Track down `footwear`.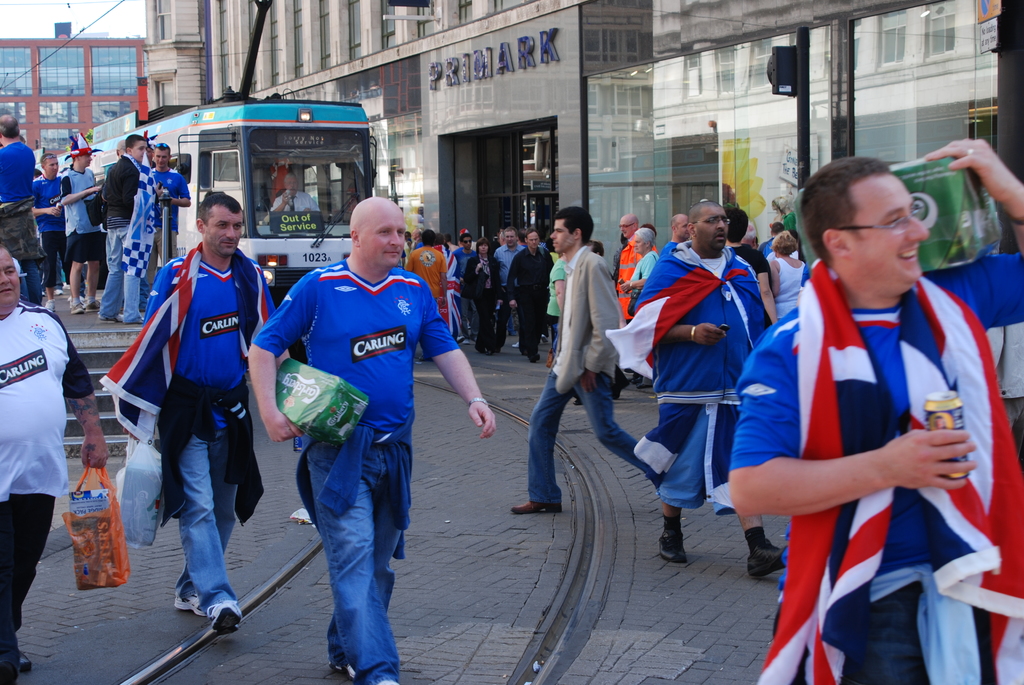
Tracked to 633, 375, 643, 384.
